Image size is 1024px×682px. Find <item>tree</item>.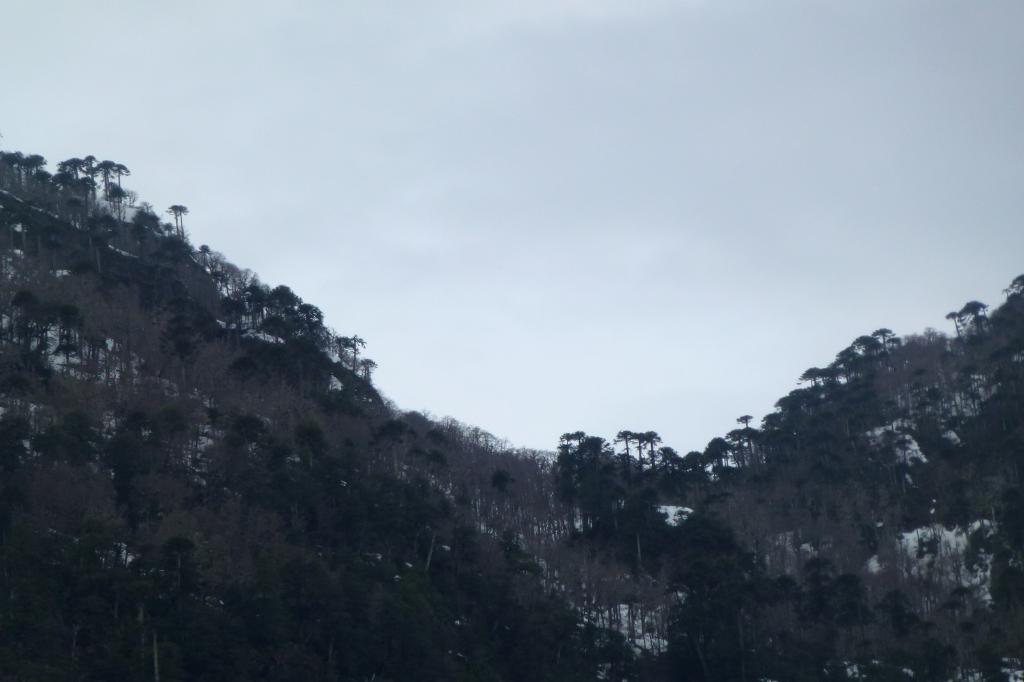
636 429 662 472.
